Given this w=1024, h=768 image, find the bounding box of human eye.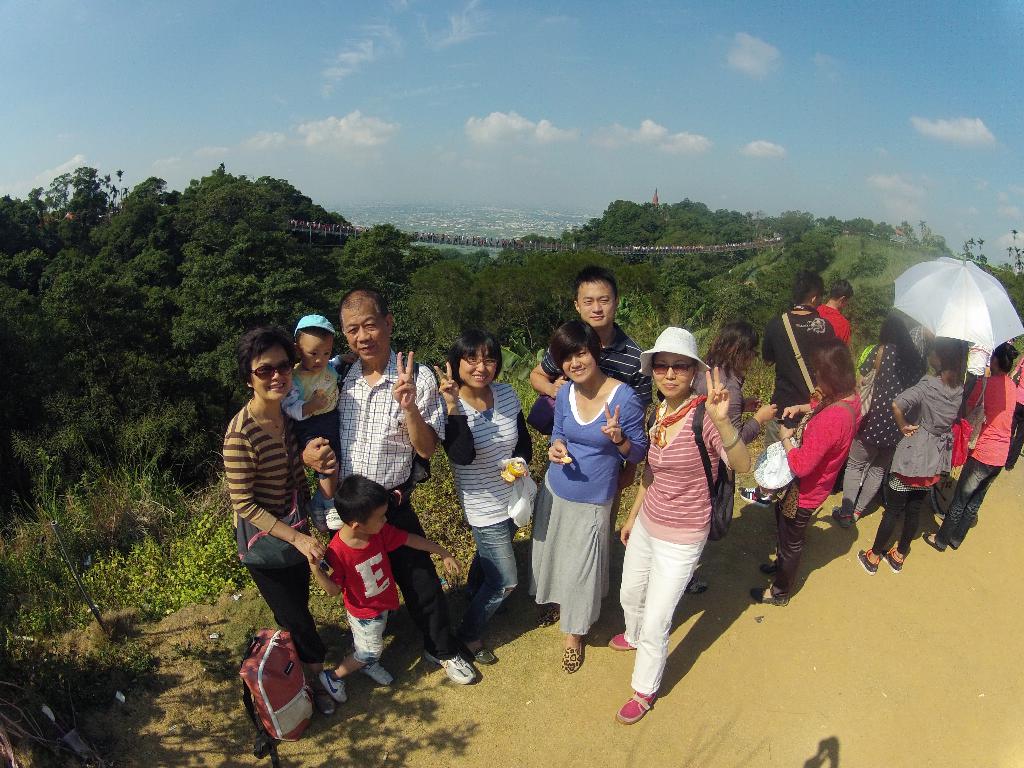
locate(324, 350, 333, 357).
